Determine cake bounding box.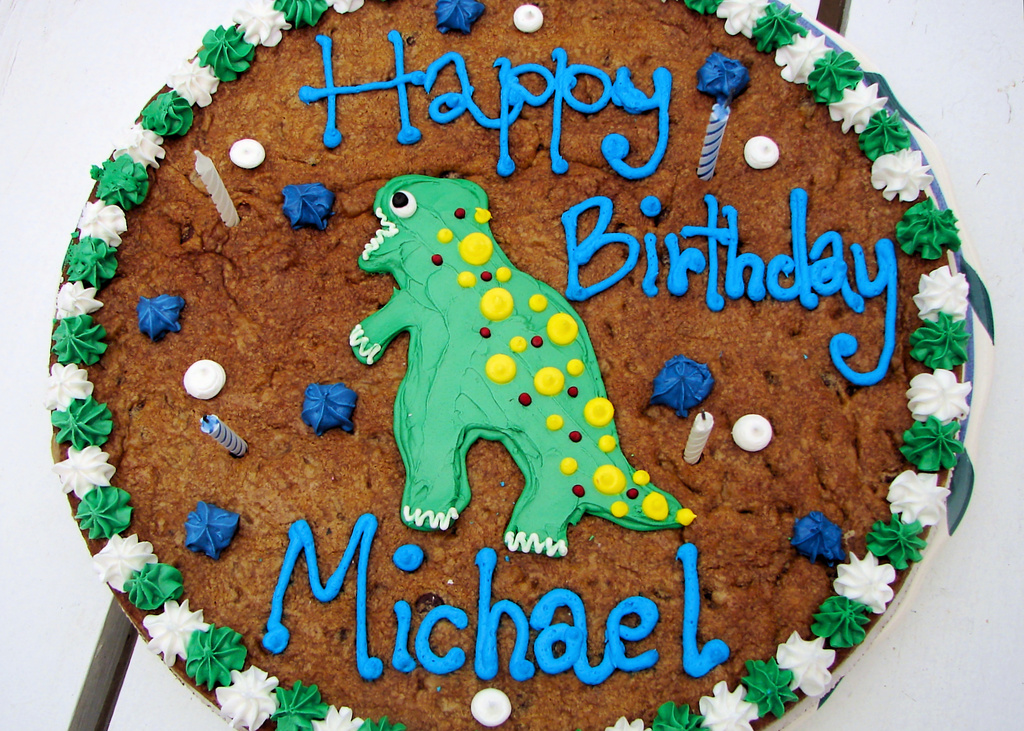
Determined: 44 0 991 730.
